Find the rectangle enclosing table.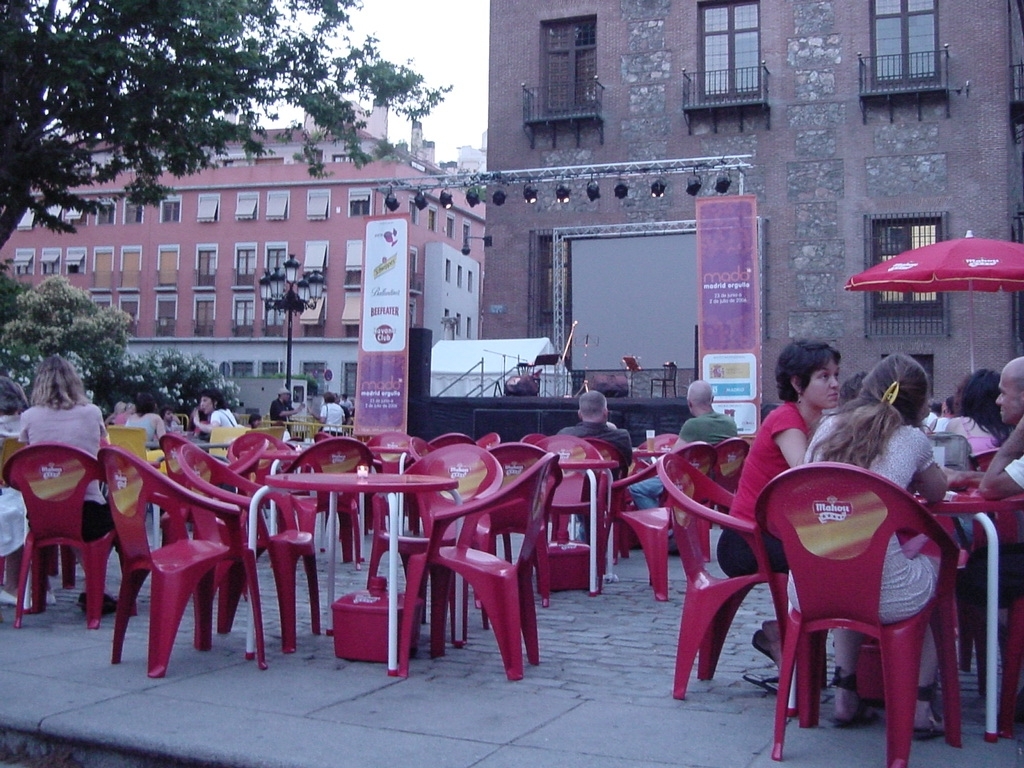
rect(911, 480, 1023, 740).
